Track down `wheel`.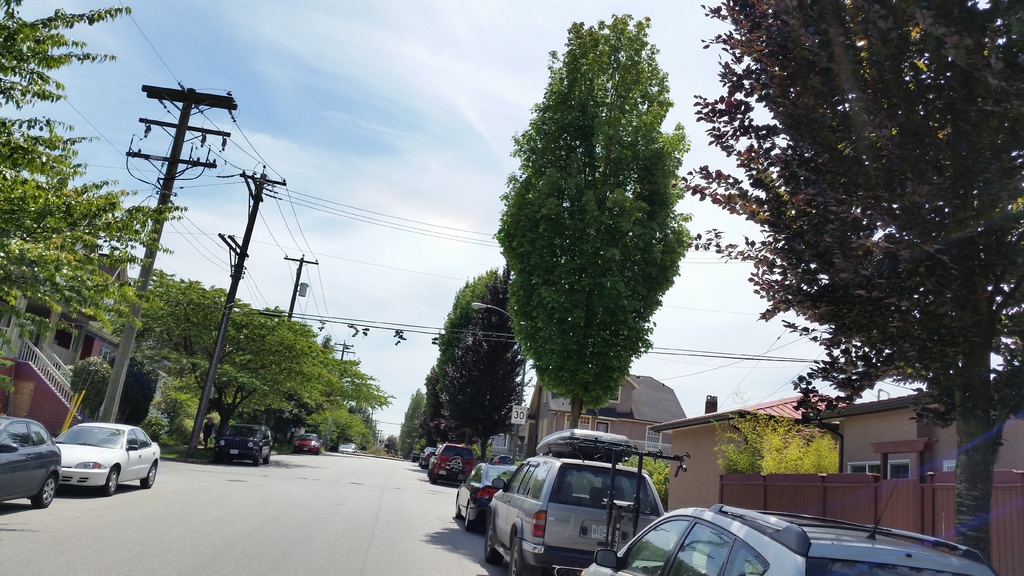
Tracked to <region>504, 532, 527, 575</region>.
